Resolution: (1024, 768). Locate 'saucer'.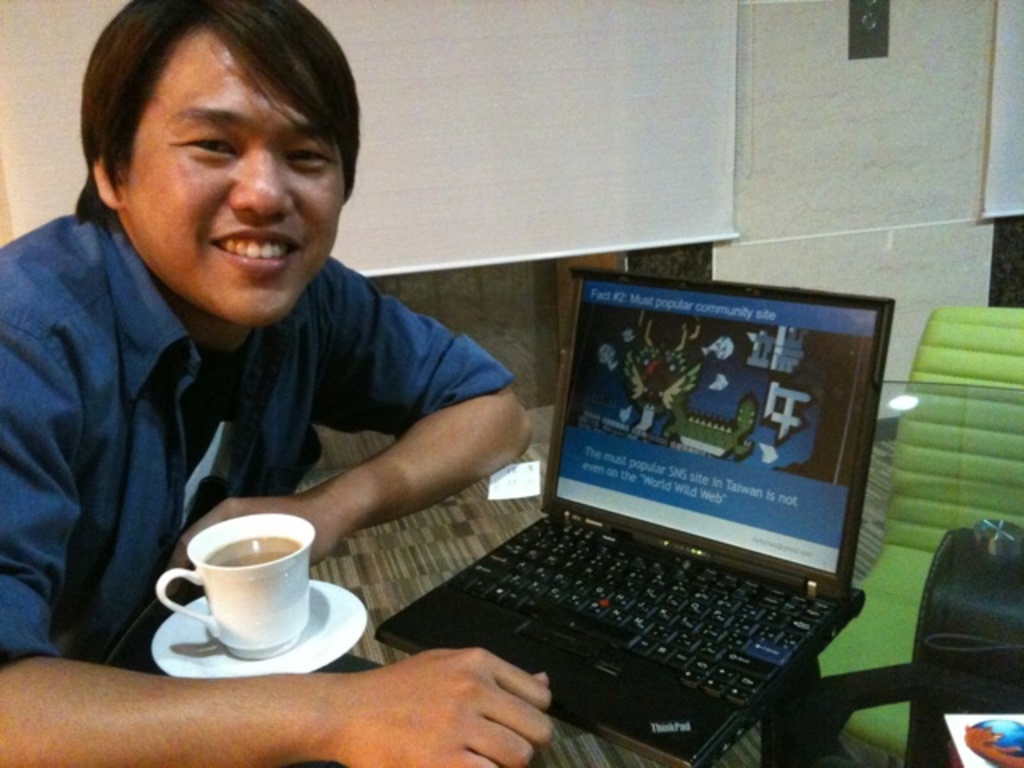
<box>149,576,371,678</box>.
